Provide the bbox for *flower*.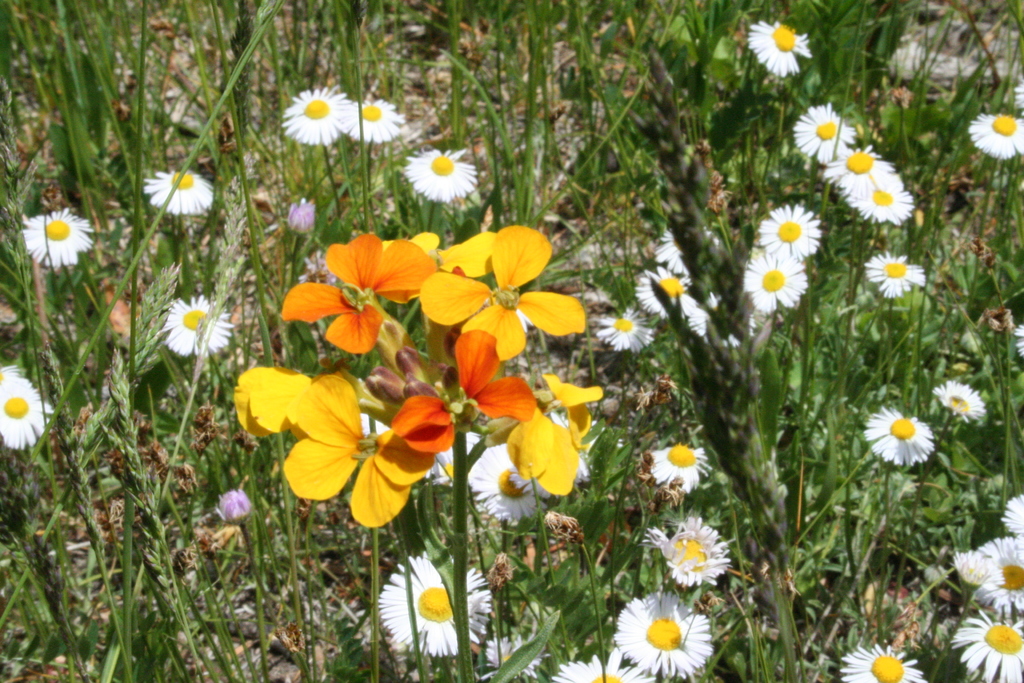
<box>19,202,113,274</box>.
